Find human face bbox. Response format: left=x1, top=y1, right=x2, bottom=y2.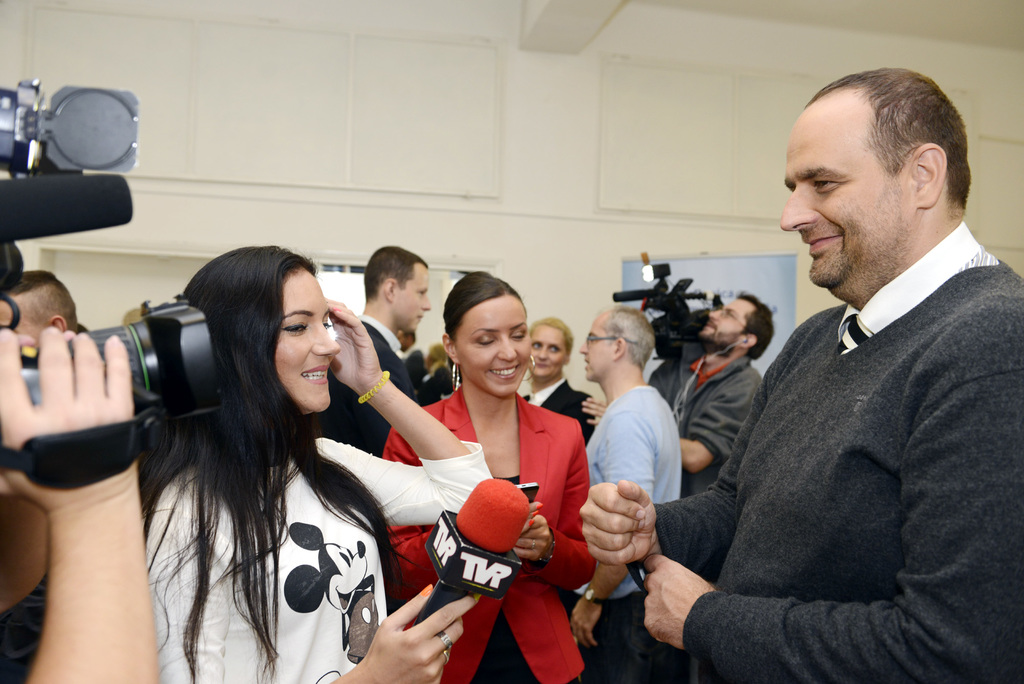
left=700, top=295, right=757, bottom=339.
